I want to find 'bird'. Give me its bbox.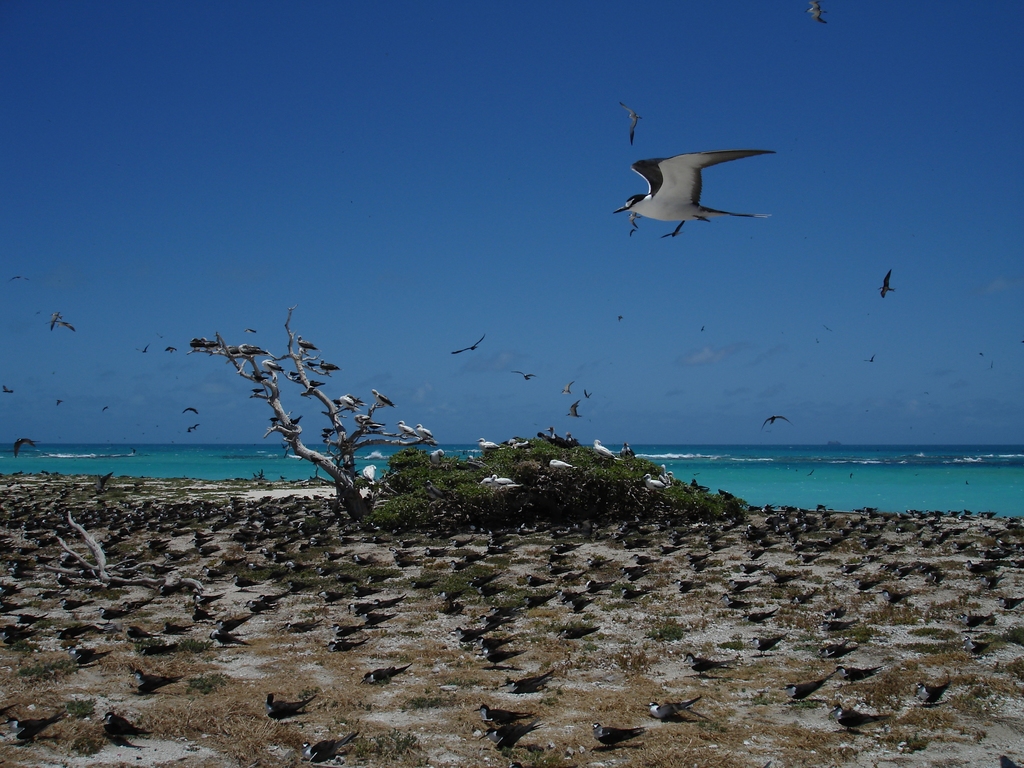
[931, 540, 943, 546].
